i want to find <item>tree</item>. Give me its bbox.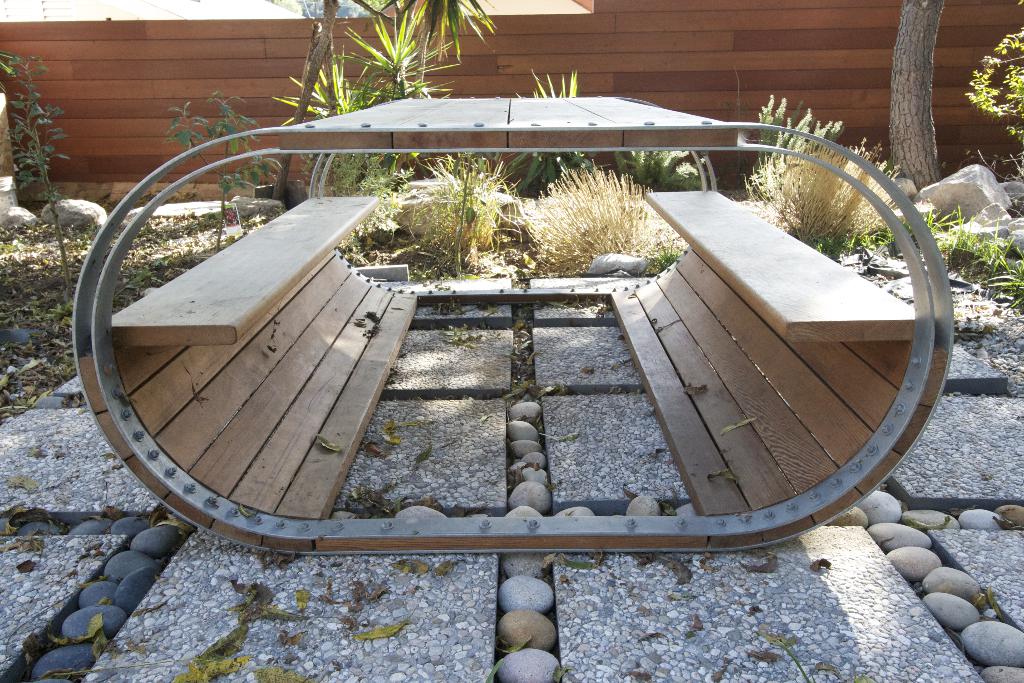
bbox=(892, 0, 943, 197).
